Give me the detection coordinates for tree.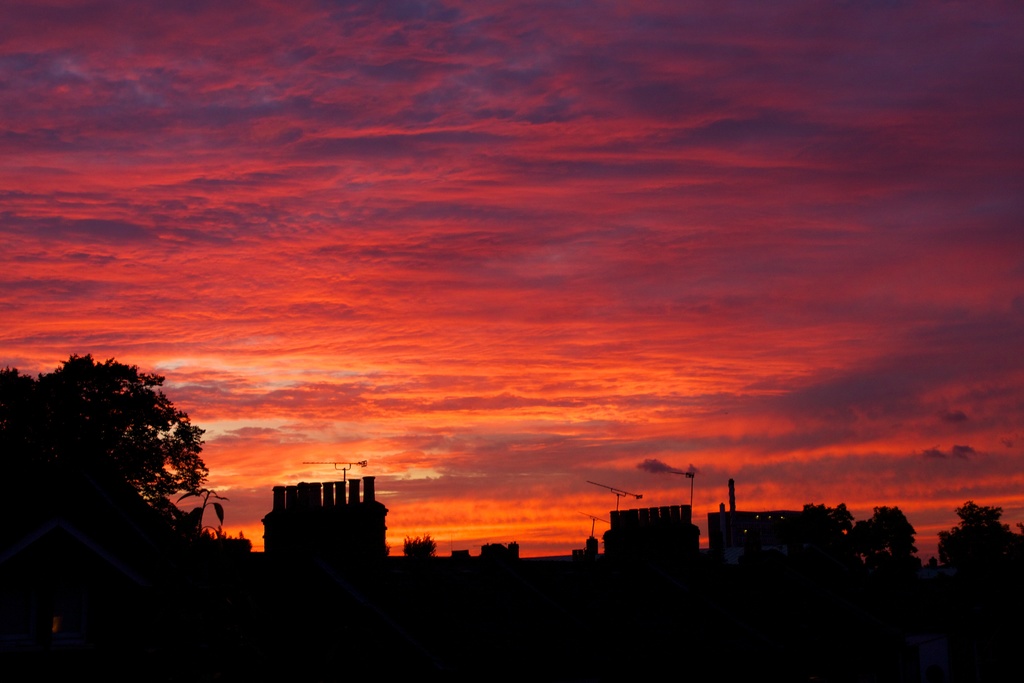
crop(399, 537, 435, 561).
